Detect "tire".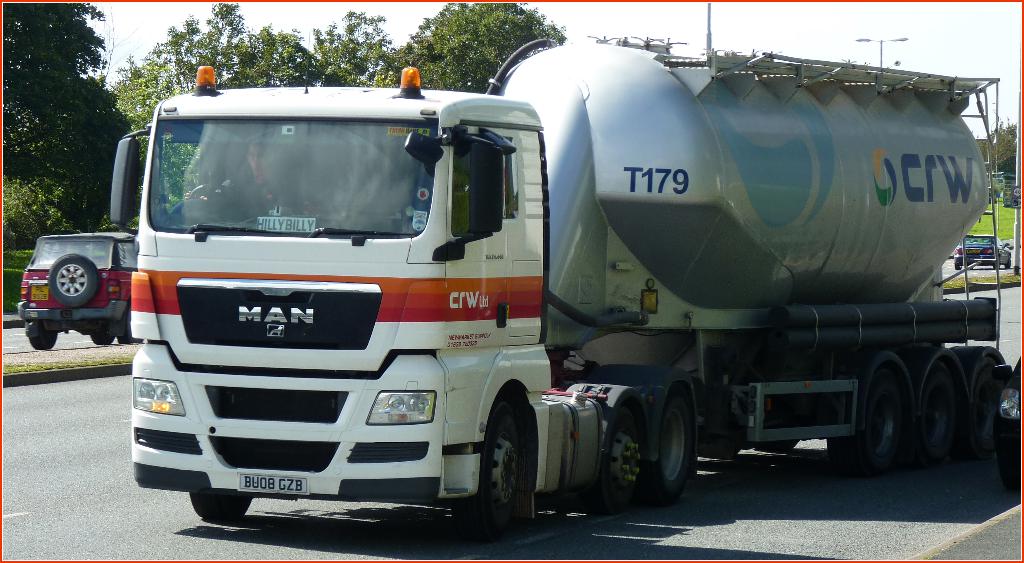
Detected at Rect(829, 365, 898, 475).
